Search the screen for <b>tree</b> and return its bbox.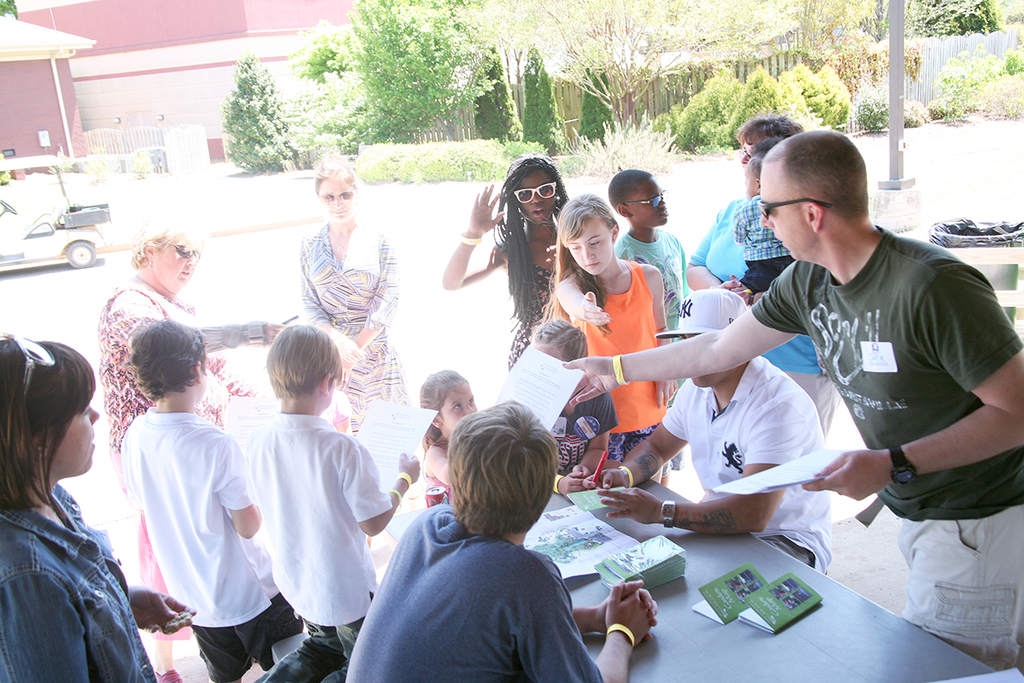
Found: x1=537 y1=10 x2=678 y2=111.
